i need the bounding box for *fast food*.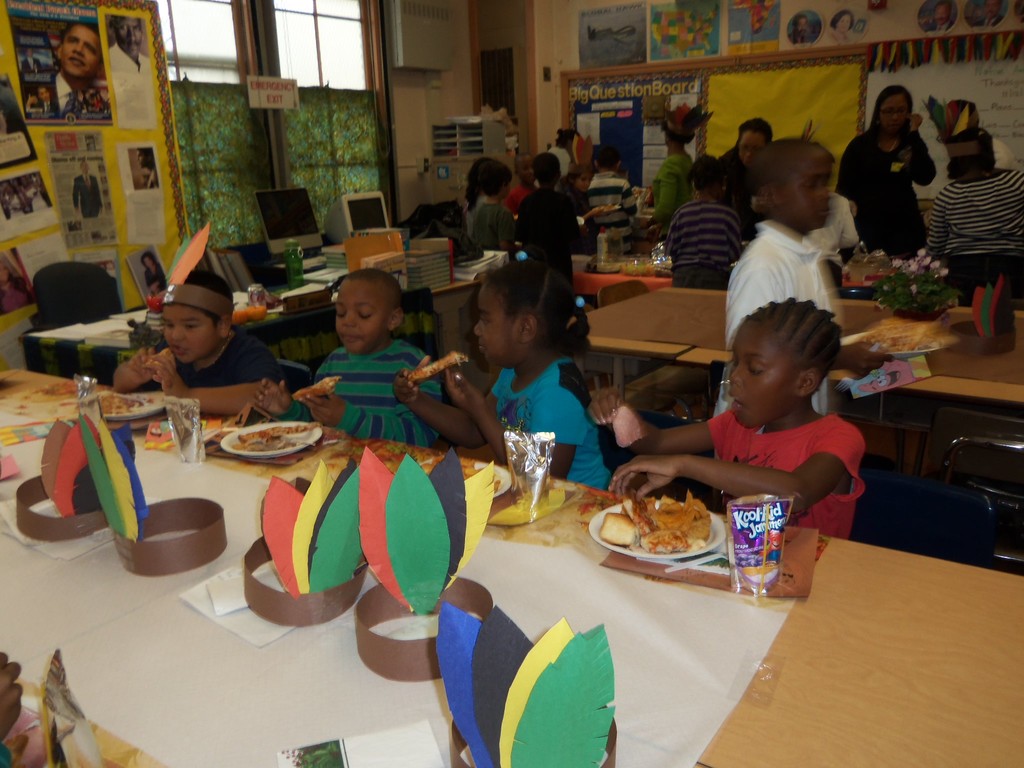
Here it is: (x1=293, y1=372, x2=340, y2=404).
